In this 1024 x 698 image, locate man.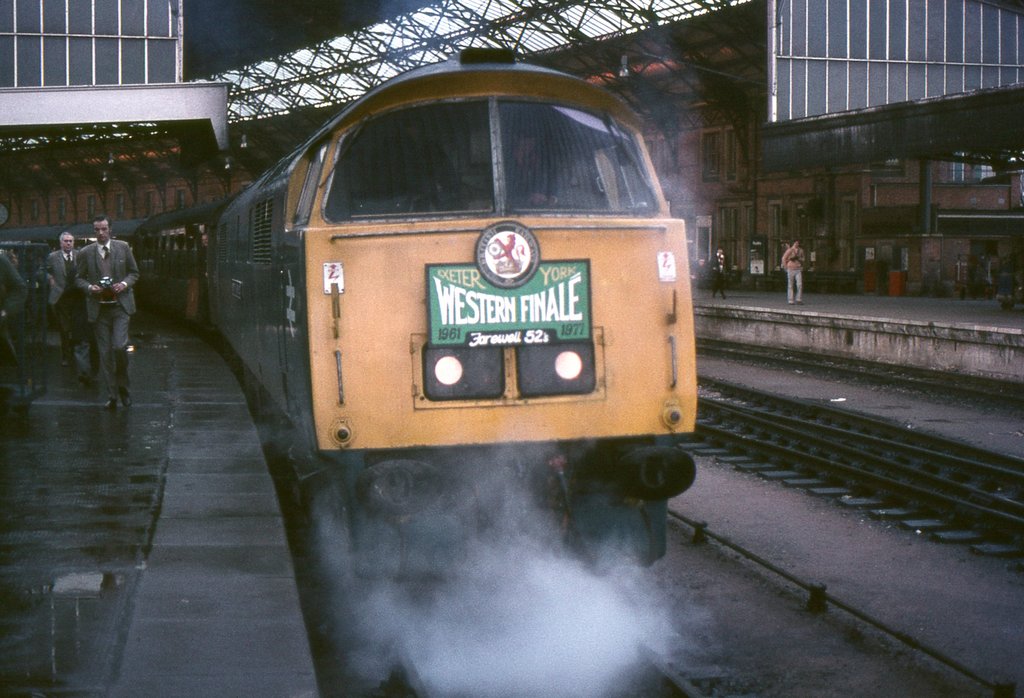
Bounding box: rect(74, 213, 140, 411).
